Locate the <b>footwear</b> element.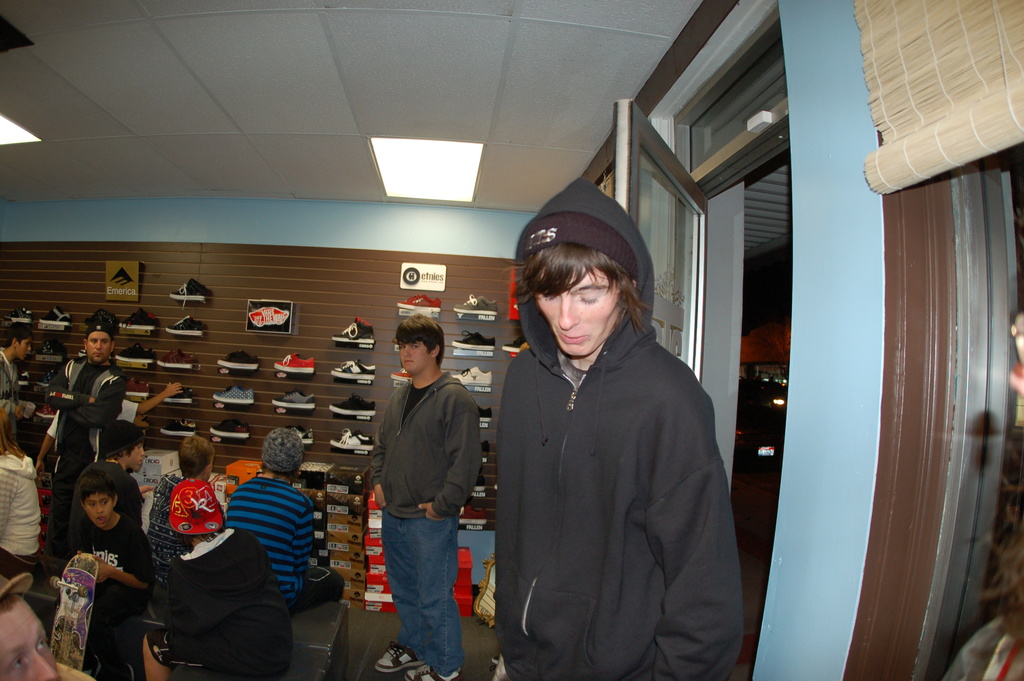
Element bbox: select_region(168, 278, 204, 303).
